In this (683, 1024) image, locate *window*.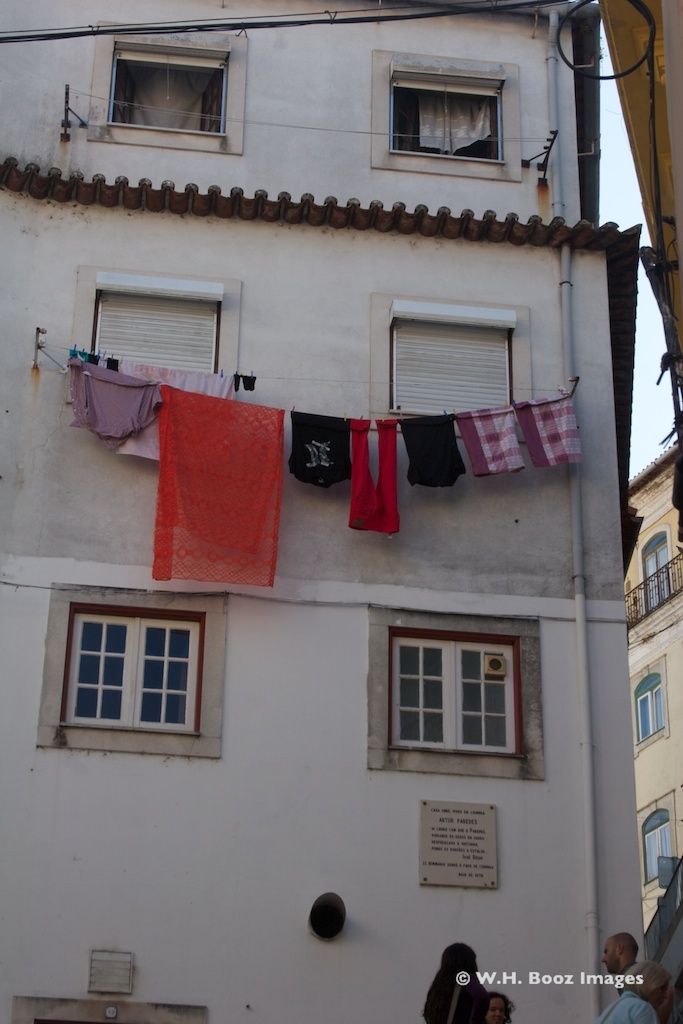
Bounding box: <bbox>365, 597, 540, 776</bbox>.
